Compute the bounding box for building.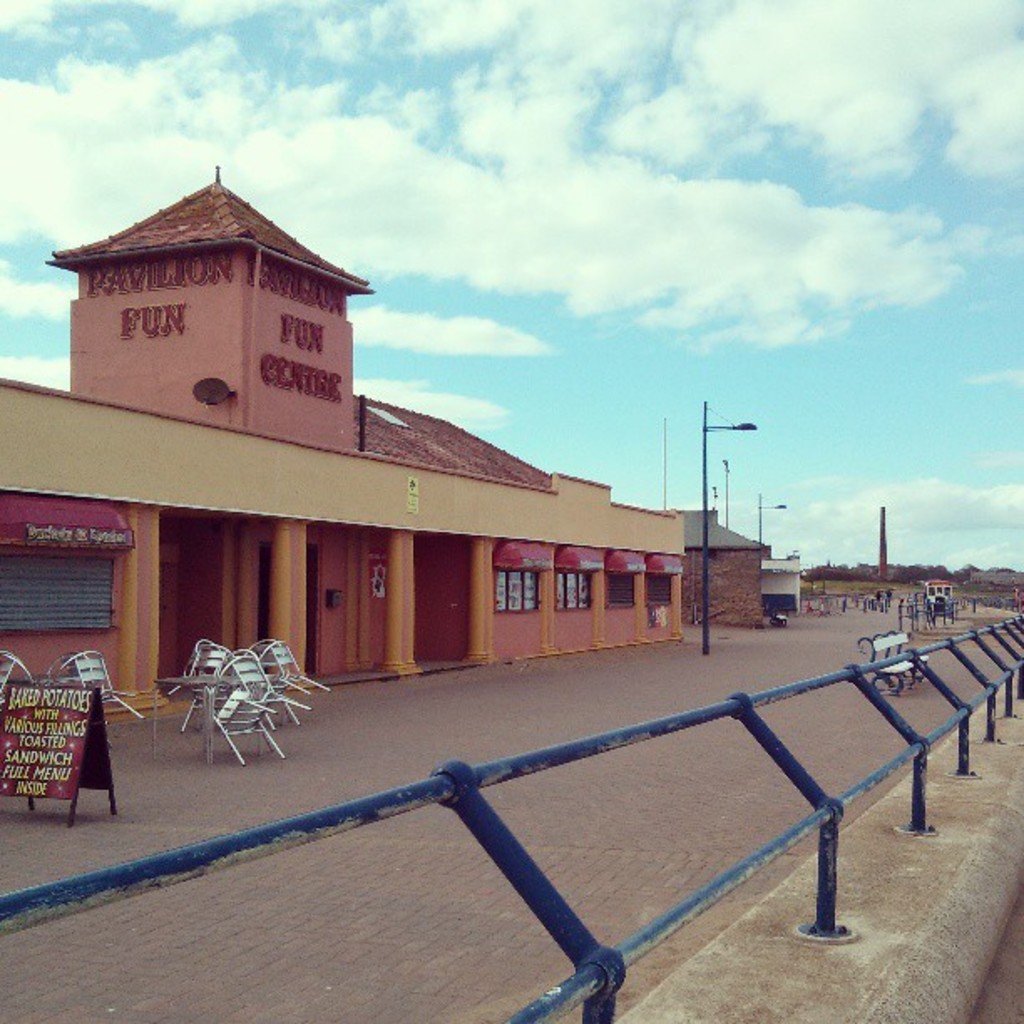
{"x1": 676, "y1": 505, "x2": 773, "y2": 626}.
